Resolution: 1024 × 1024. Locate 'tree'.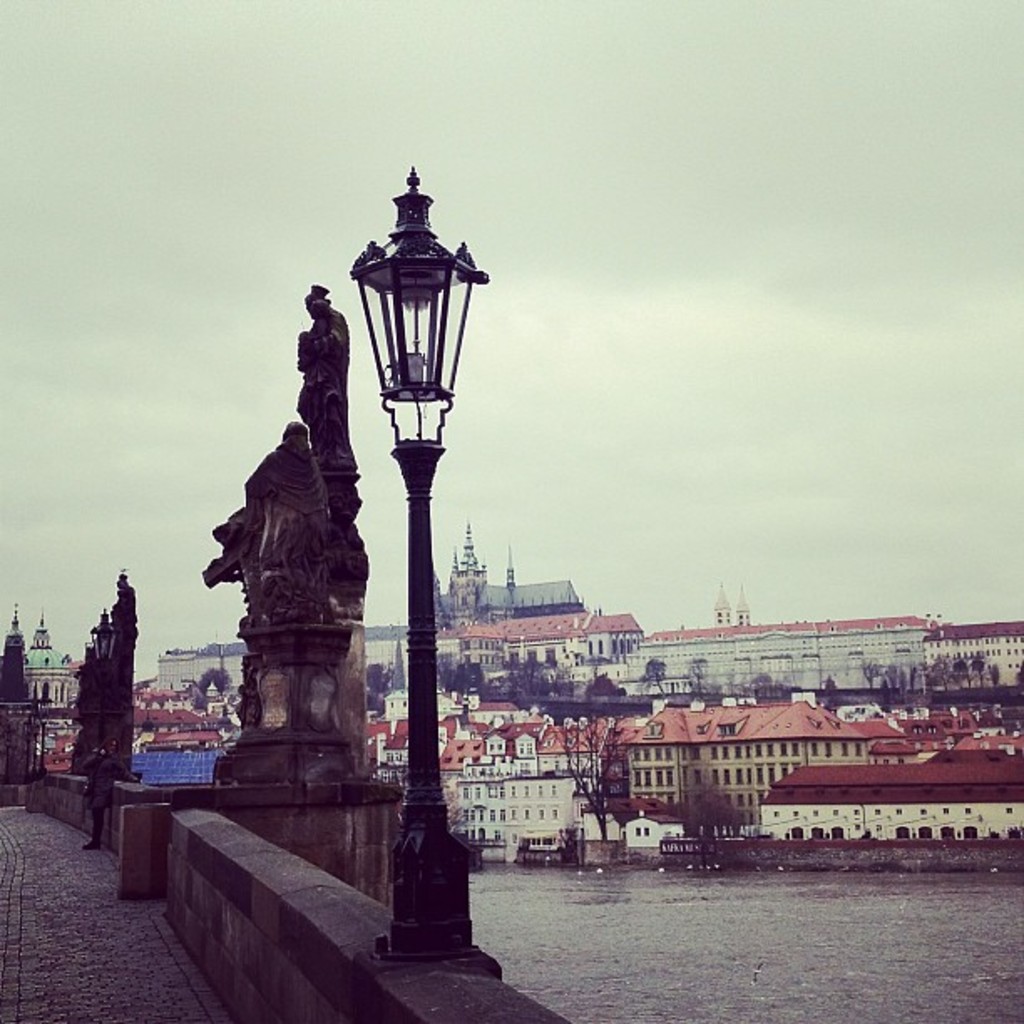
Rect(639, 658, 676, 696).
